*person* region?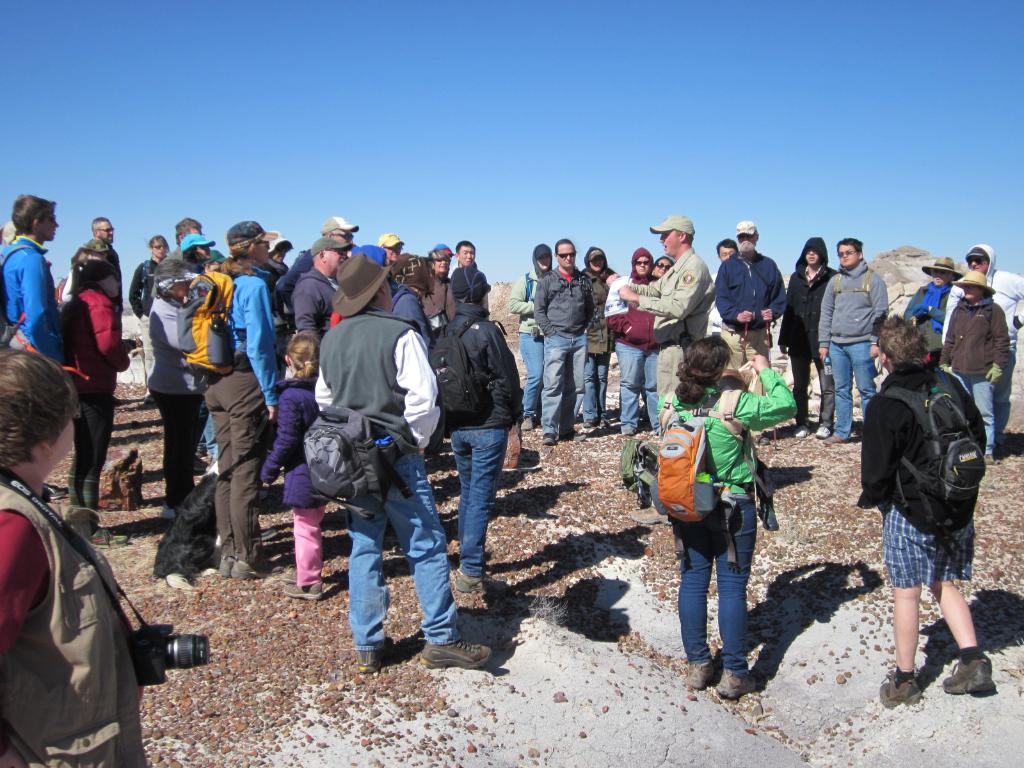
bbox=(868, 310, 996, 702)
